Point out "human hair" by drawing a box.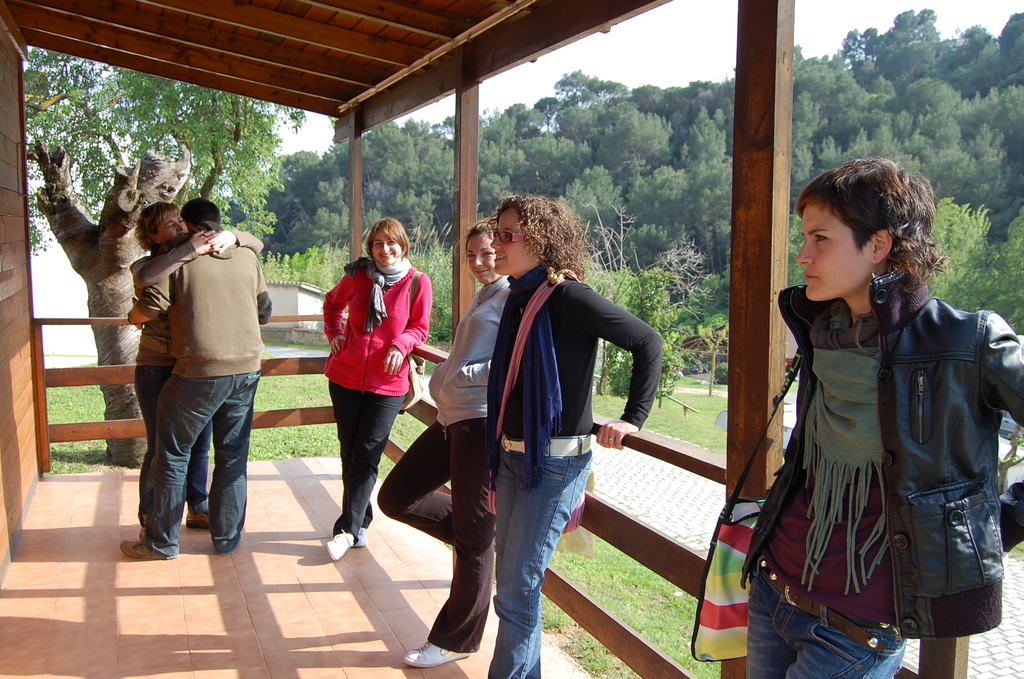
<region>364, 214, 409, 259</region>.
